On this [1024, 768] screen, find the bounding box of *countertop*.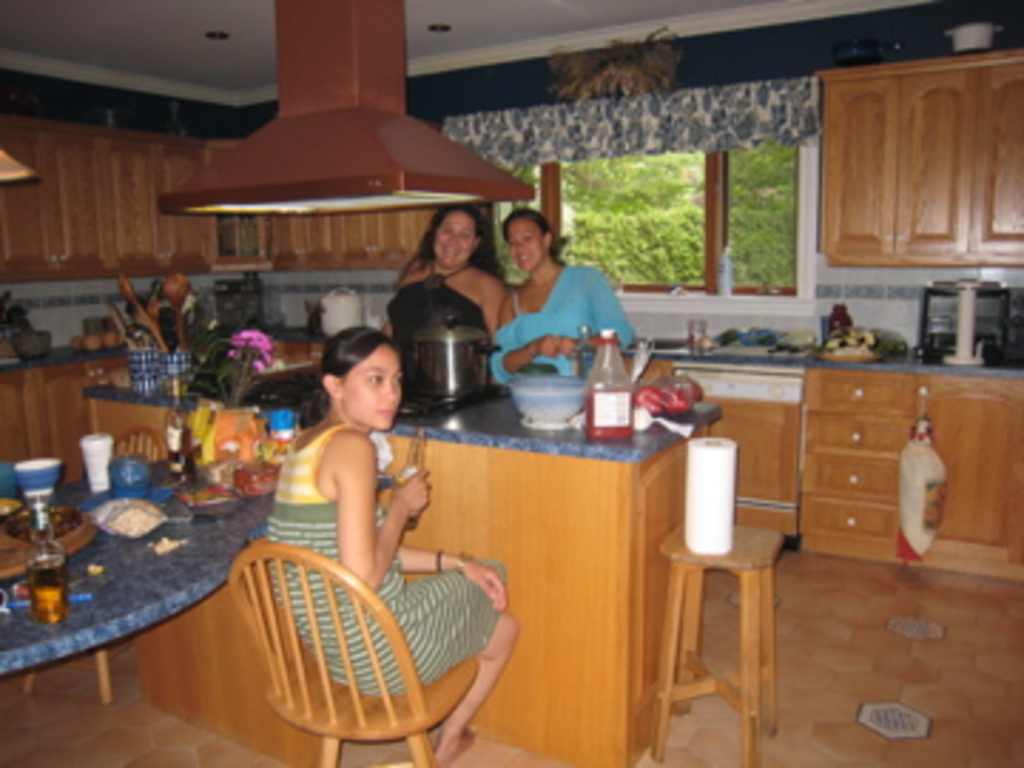
Bounding box: bbox(77, 393, 731, 464).
